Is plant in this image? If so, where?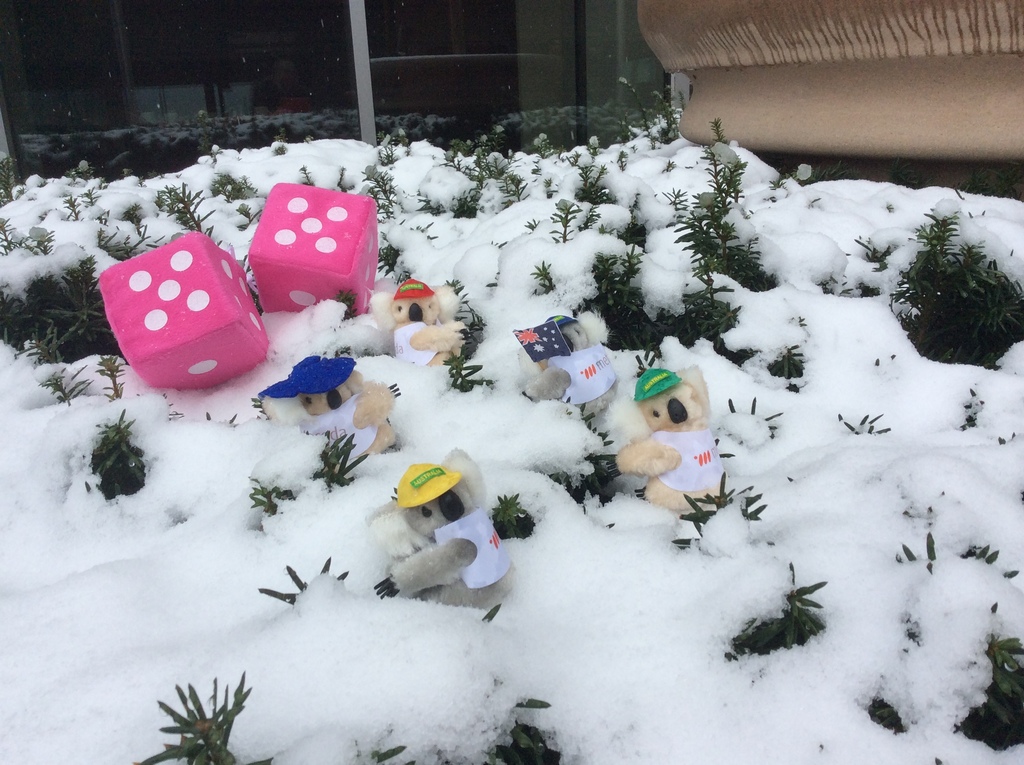
Yes, at BBox(724, 398, 780, 436).
